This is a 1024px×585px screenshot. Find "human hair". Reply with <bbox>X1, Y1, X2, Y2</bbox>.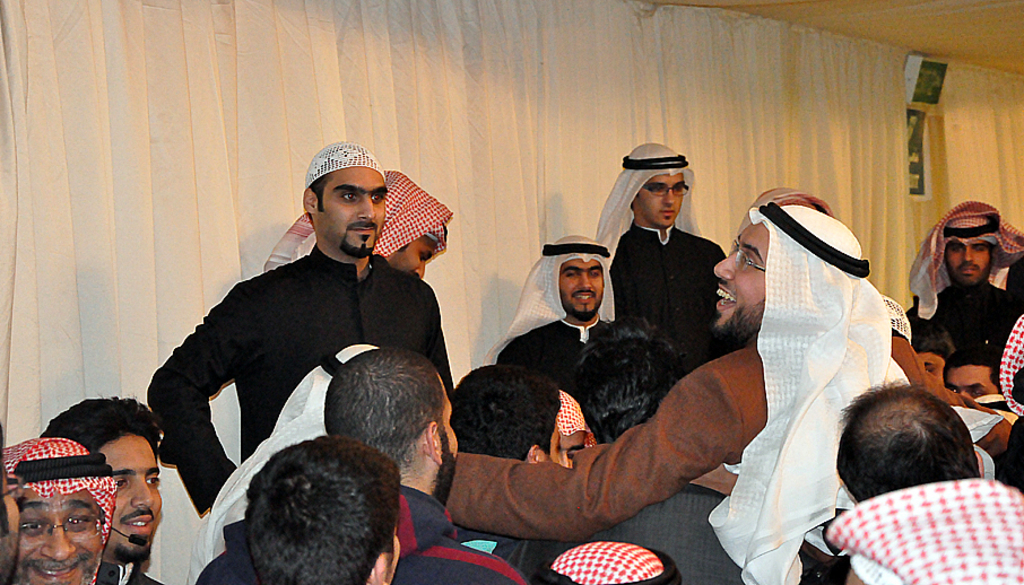
<bbox>562, 318, 688, 443</bbox>.
